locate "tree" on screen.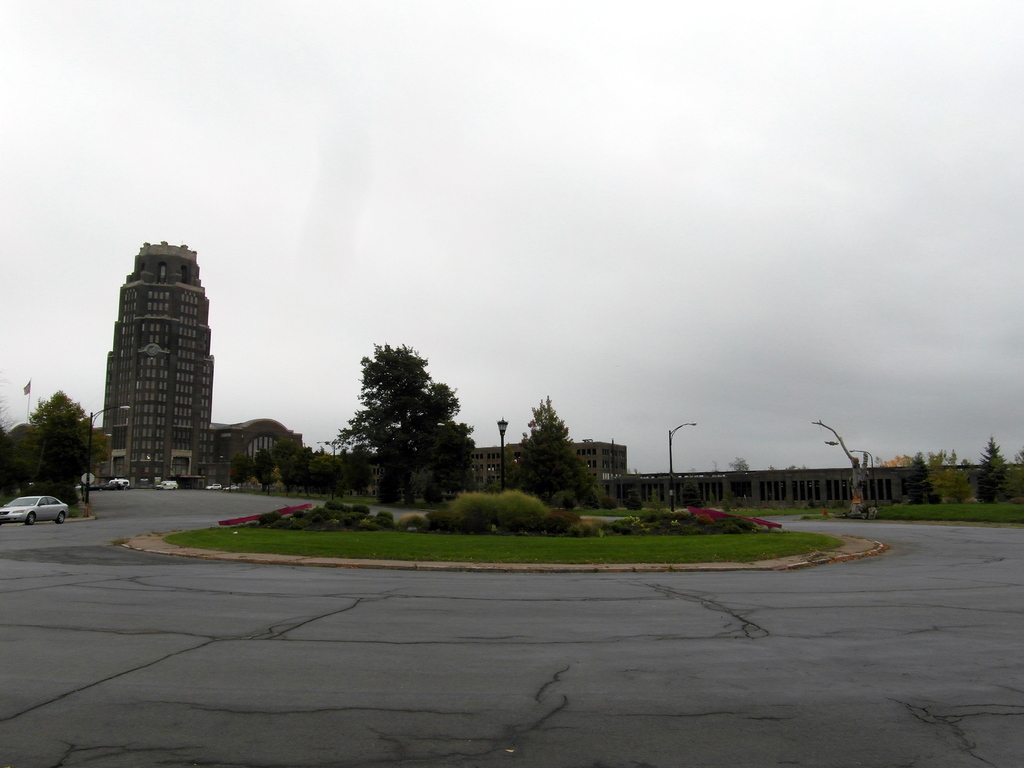
On screen at box(326, 335, 476, 518).
